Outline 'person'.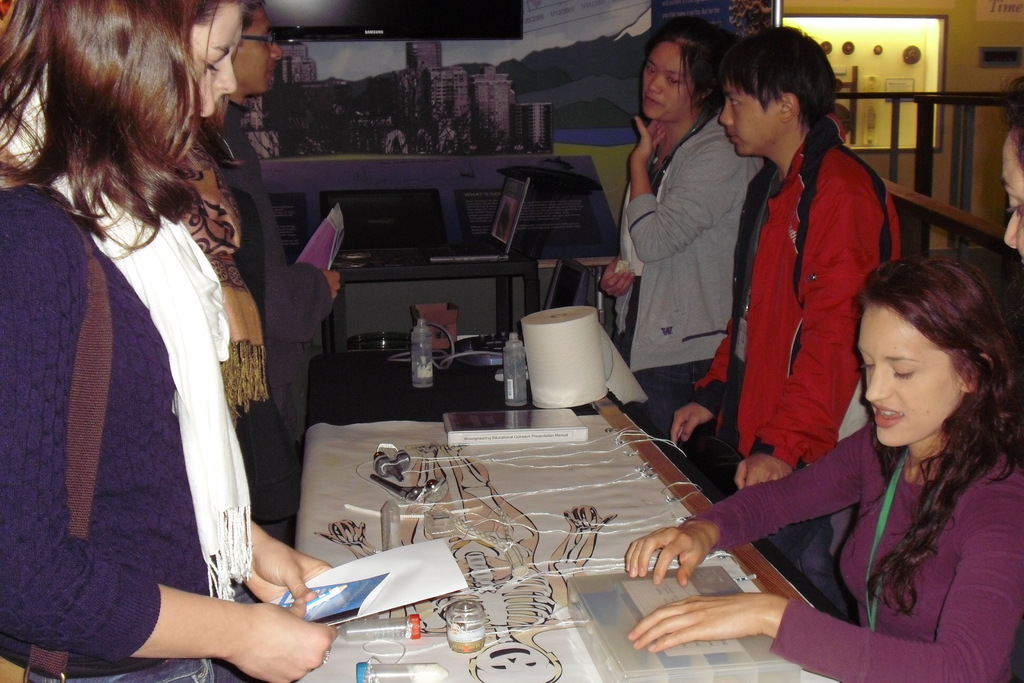
Outline: l=662, t=21, r=906, b=587.
